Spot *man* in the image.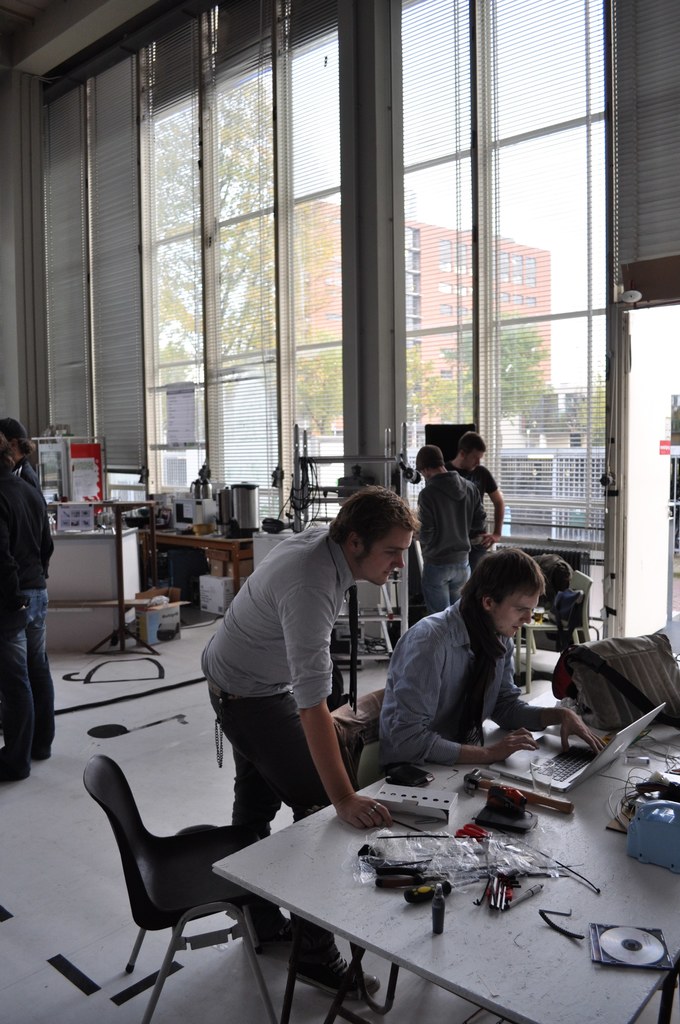
*man* found at region(191, 492, 426, 861).
